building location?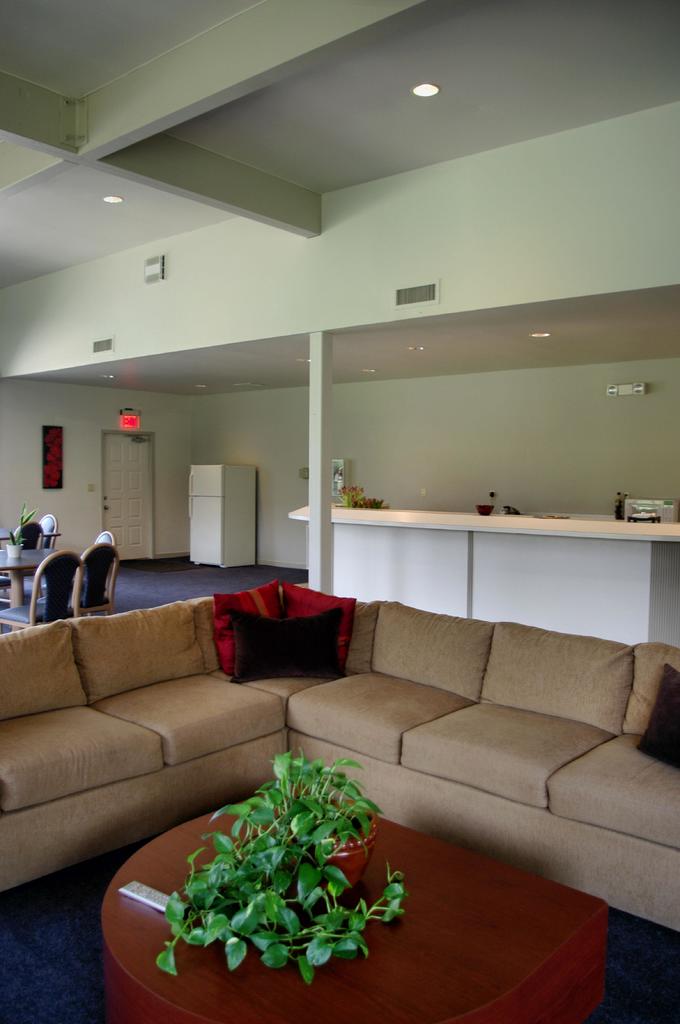
locate(0, 0, 679, 1023)
